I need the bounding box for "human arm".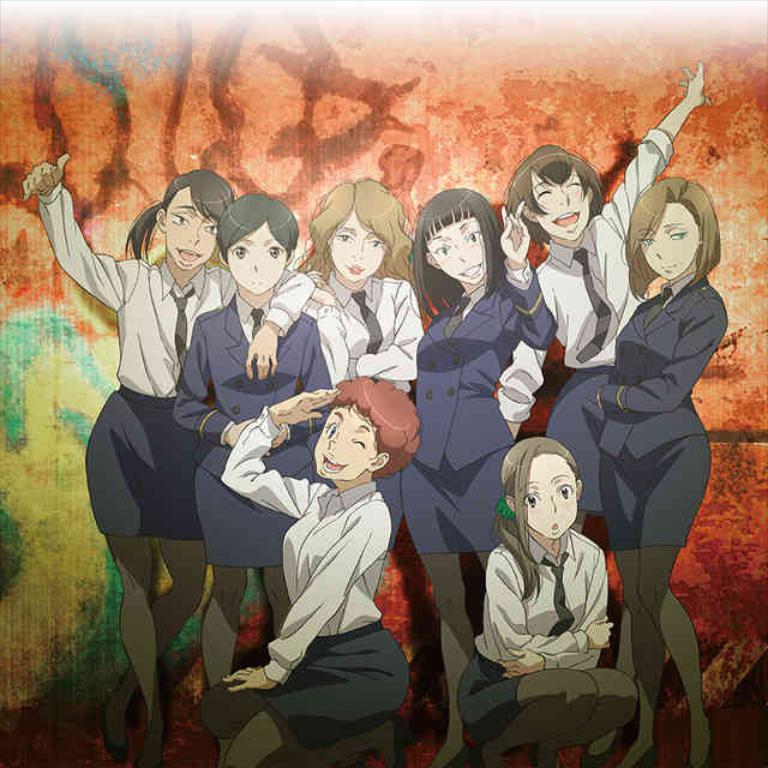
Here it is: region(493, 557, 618, 666).
